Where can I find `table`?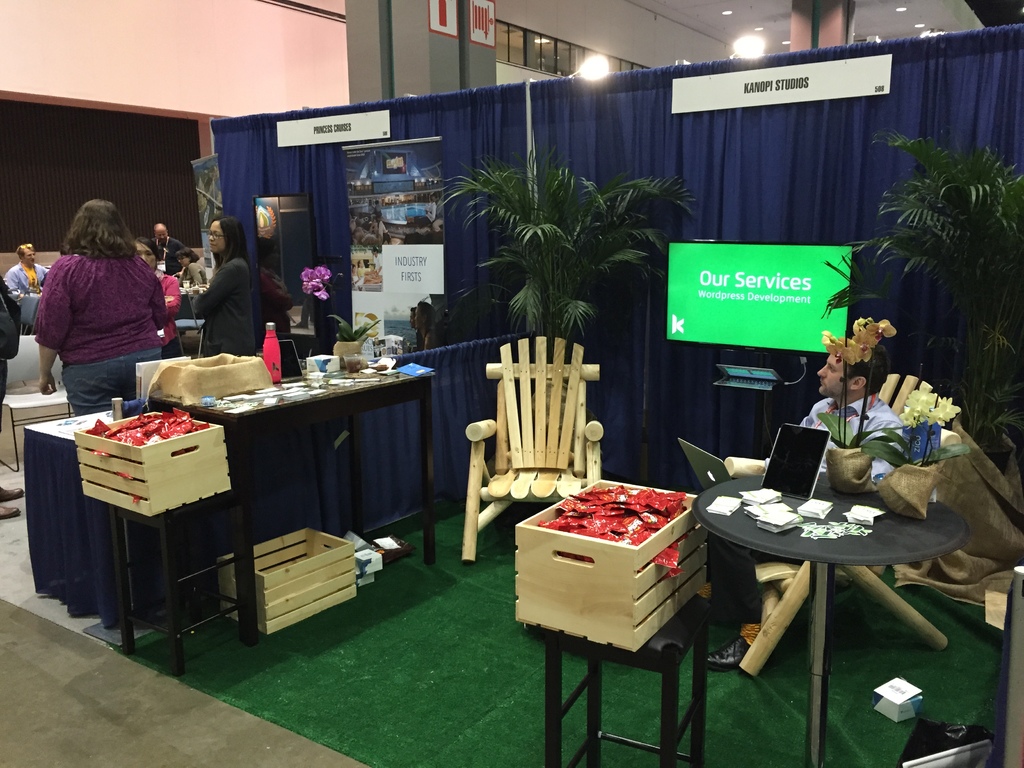
You can find it at (x1=694, y1=462, x2=973, y2=767).
